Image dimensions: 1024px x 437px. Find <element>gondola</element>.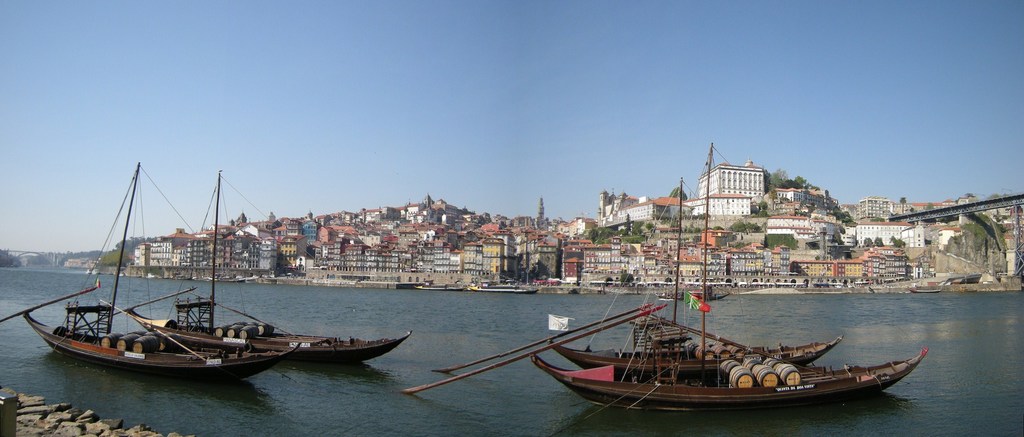
bbox=(123, 305, 415, 365).
